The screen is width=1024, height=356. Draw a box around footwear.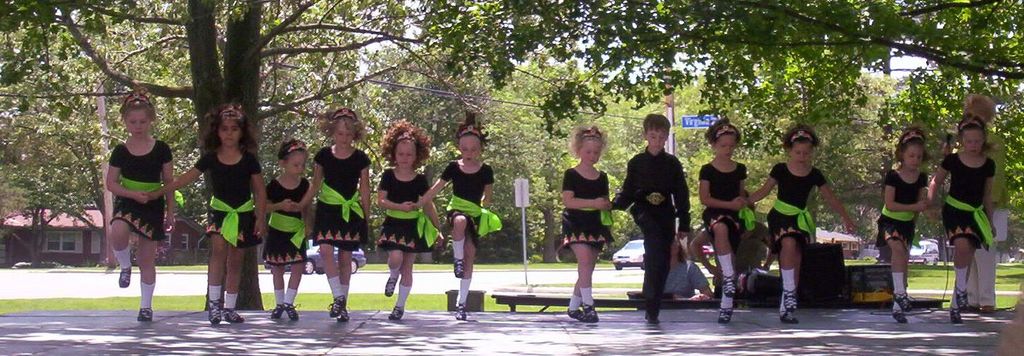
[383,273,398,296].
